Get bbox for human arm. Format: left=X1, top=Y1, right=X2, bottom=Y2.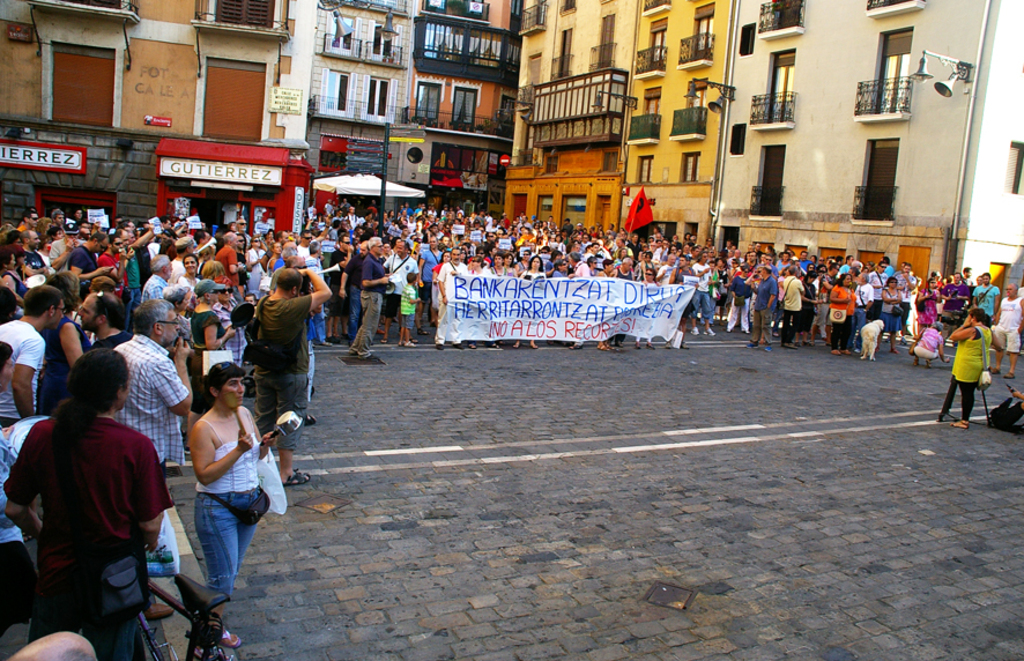
left=950, top=317, right=973, bottom=342.
